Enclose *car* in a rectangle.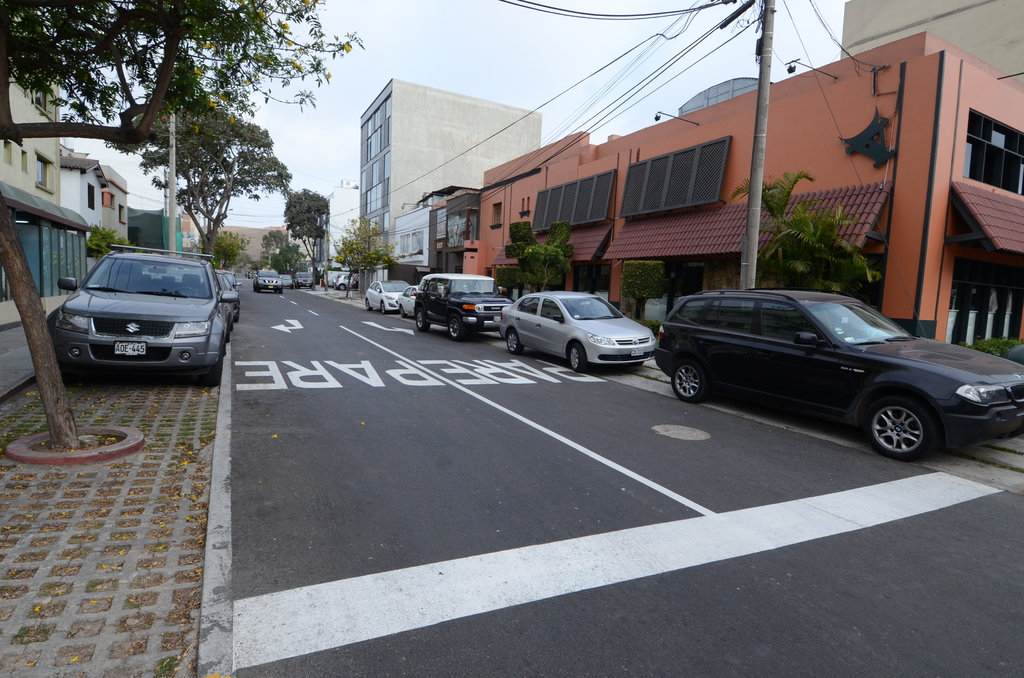
bbox=(46, 243, 237, 383).
